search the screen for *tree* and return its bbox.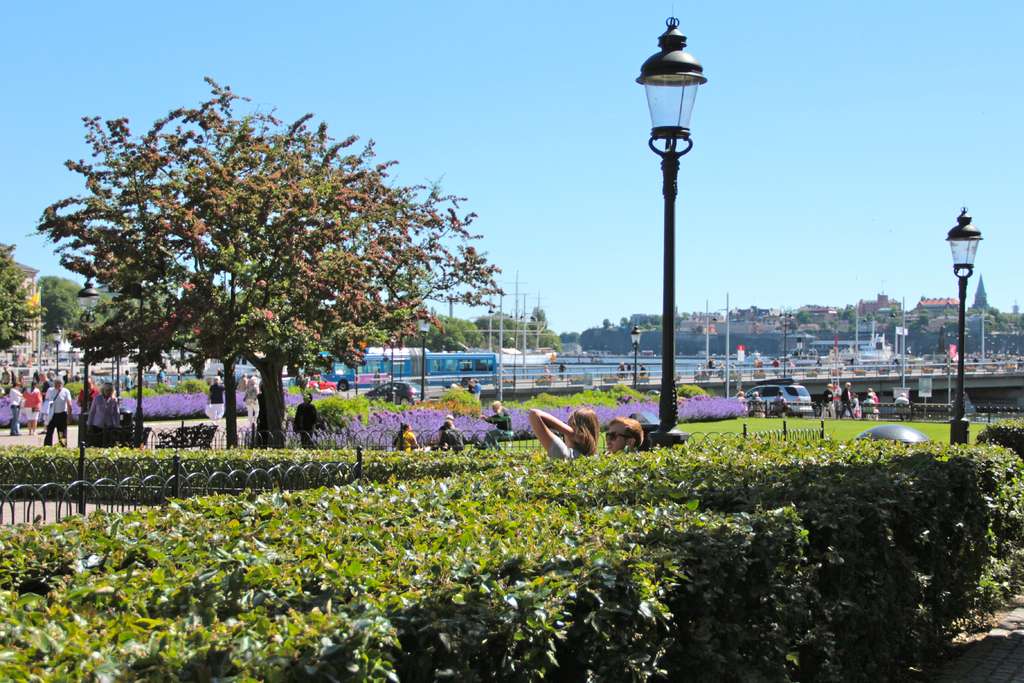
Found: 0, 242, 52, 350.
